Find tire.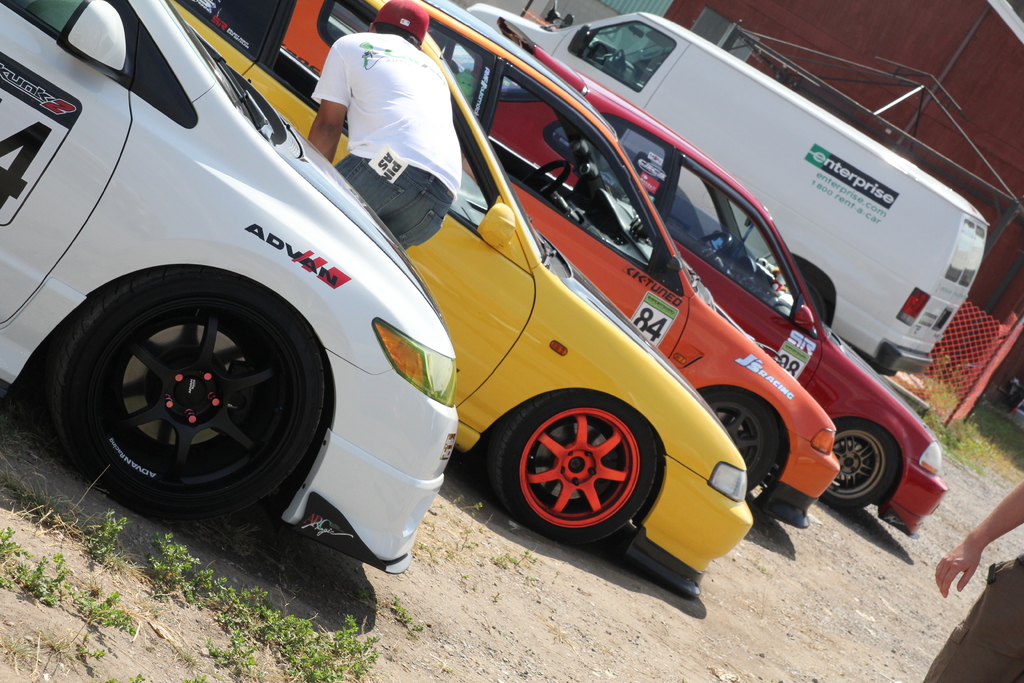
<bbox>702, 391, 773, 488</bbox>.
